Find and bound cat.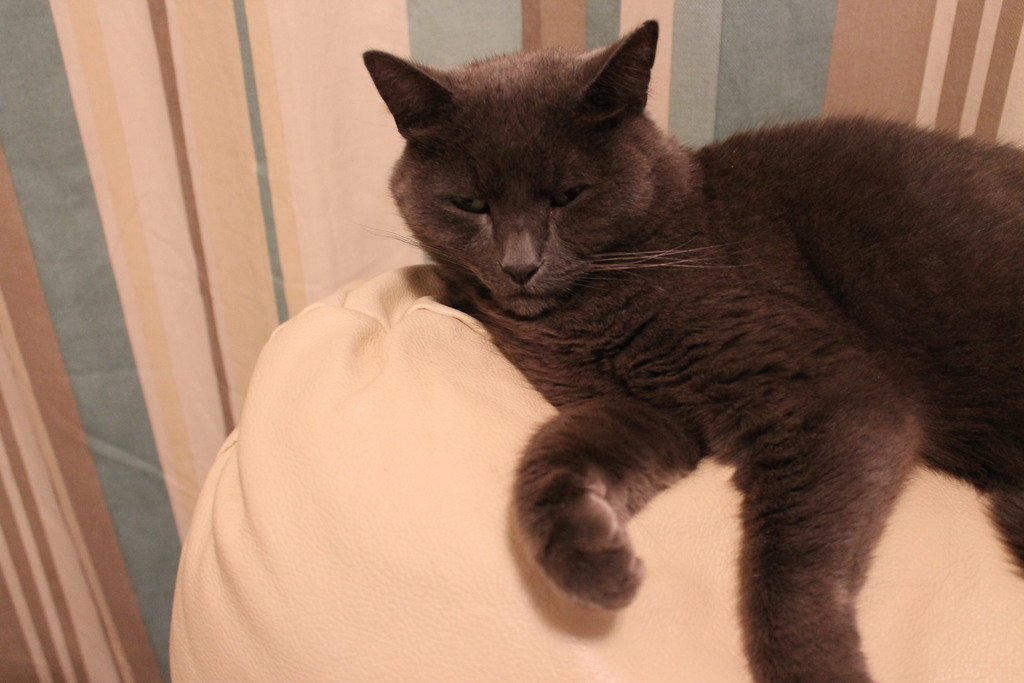
Bound: {"left": 359, "top": 15, "right": 1022, "bottom": 680}.
